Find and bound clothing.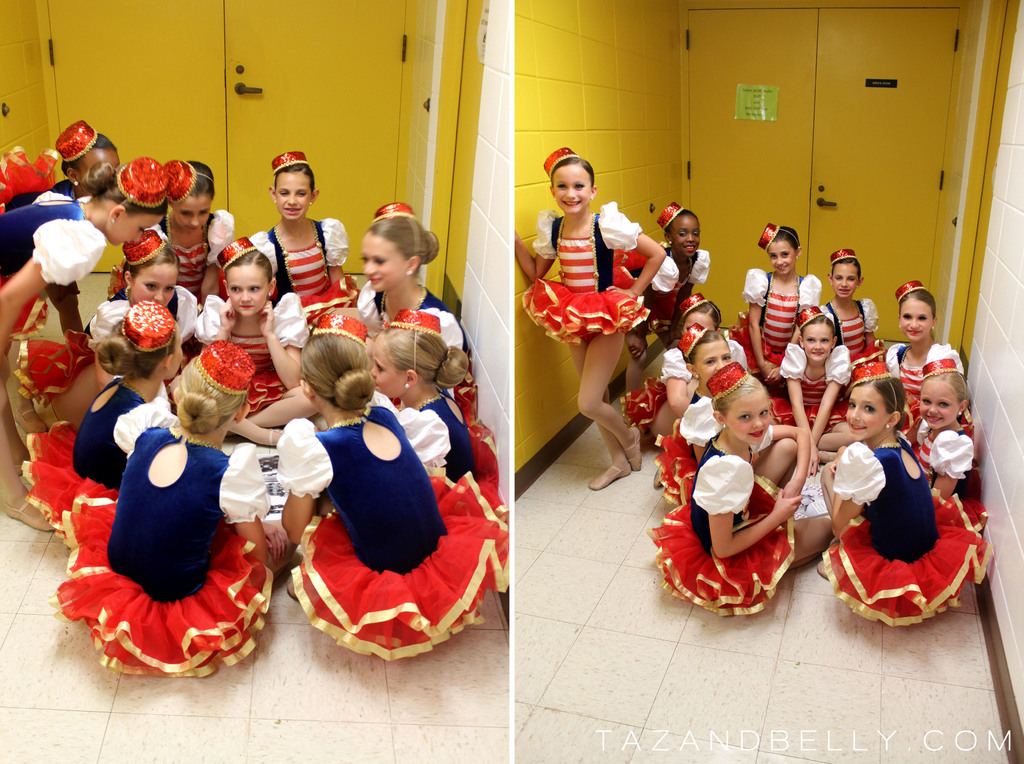
Bound: <region>719, 266, 817, 387</region>.
